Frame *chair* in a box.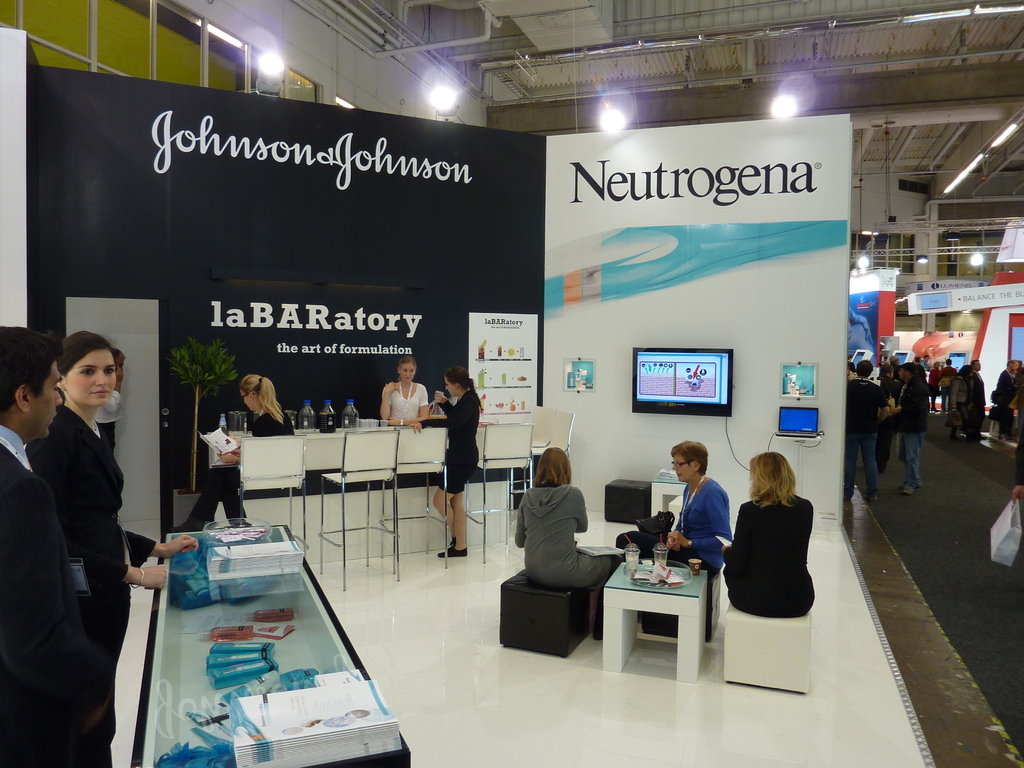
pyautogui.locateOnScreen(316, 429, 407, 591).
